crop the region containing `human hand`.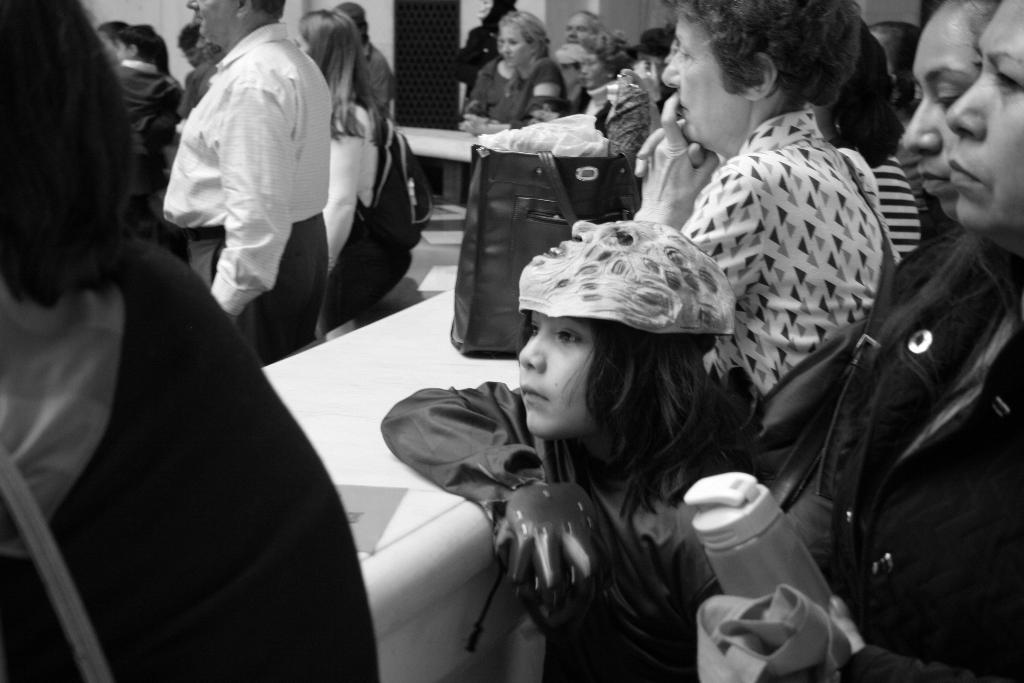
Crop region: l=639, t=94, r=718, b=226.
